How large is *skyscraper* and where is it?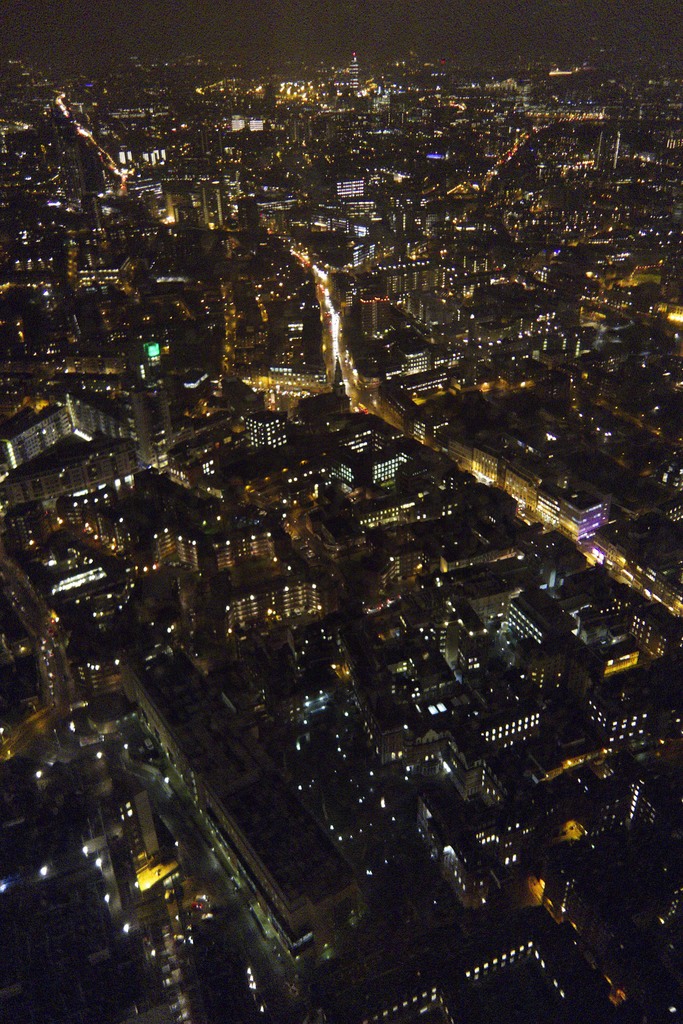
Bounding box: <box>10,403,72,465</box>.
